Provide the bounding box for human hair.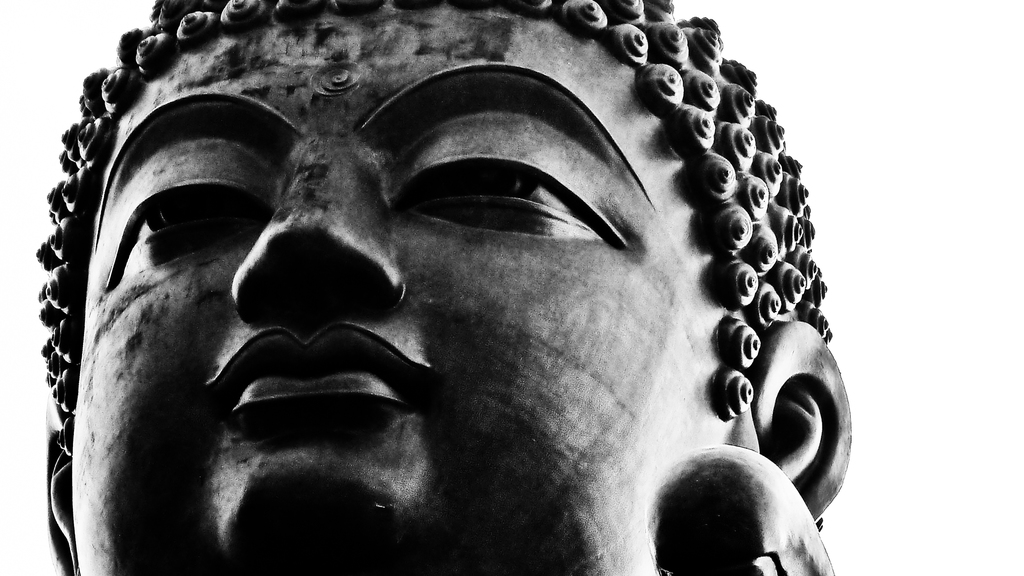
detection(40, 0, 888, 564).
